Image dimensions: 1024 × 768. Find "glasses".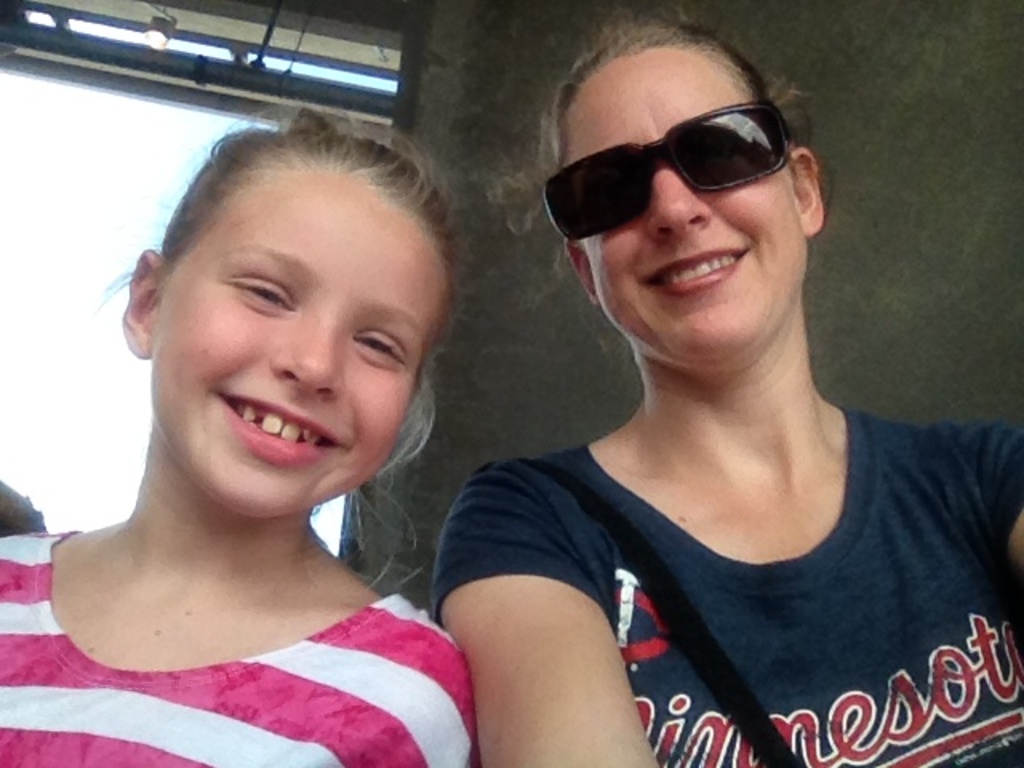
[544, 90, 790, 253].
